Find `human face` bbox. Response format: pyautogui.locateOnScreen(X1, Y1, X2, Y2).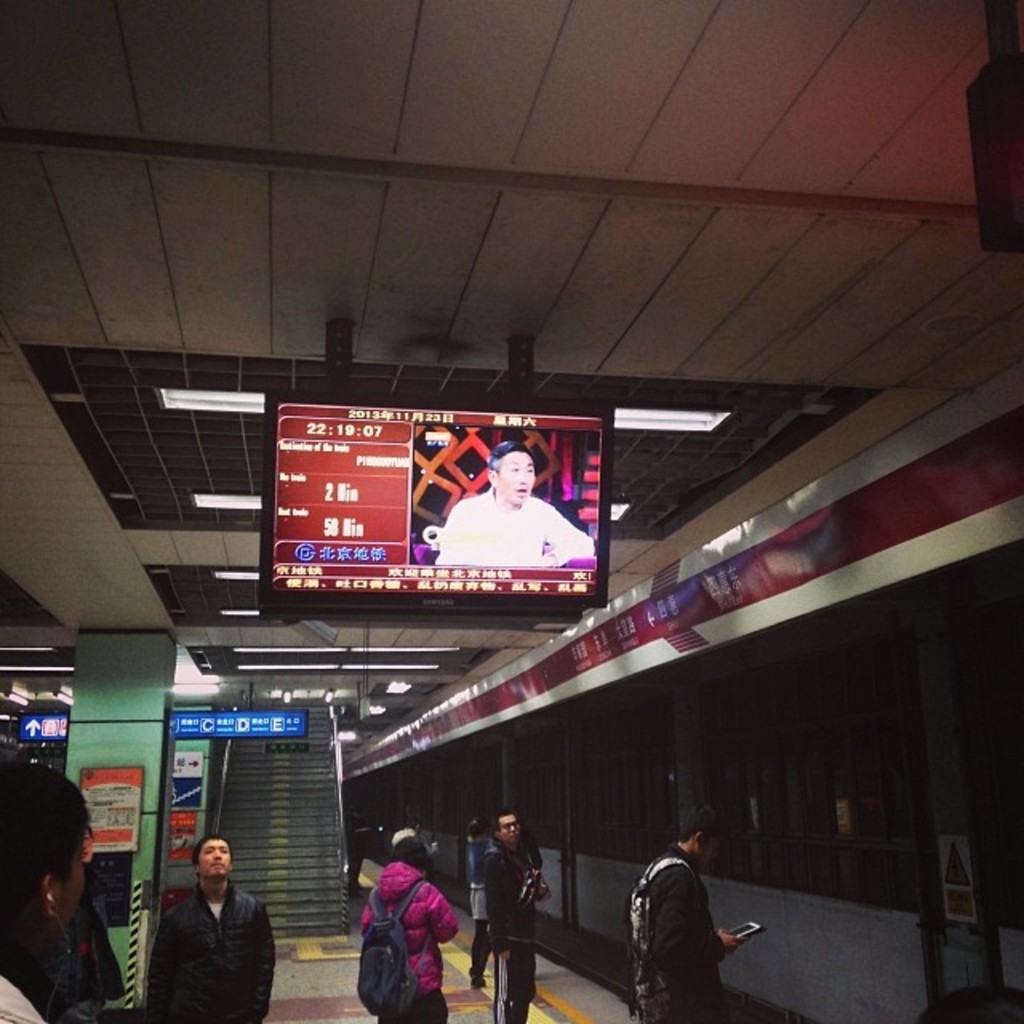
pyautogui.locateOnScreen(499, 450, 536, 509).
